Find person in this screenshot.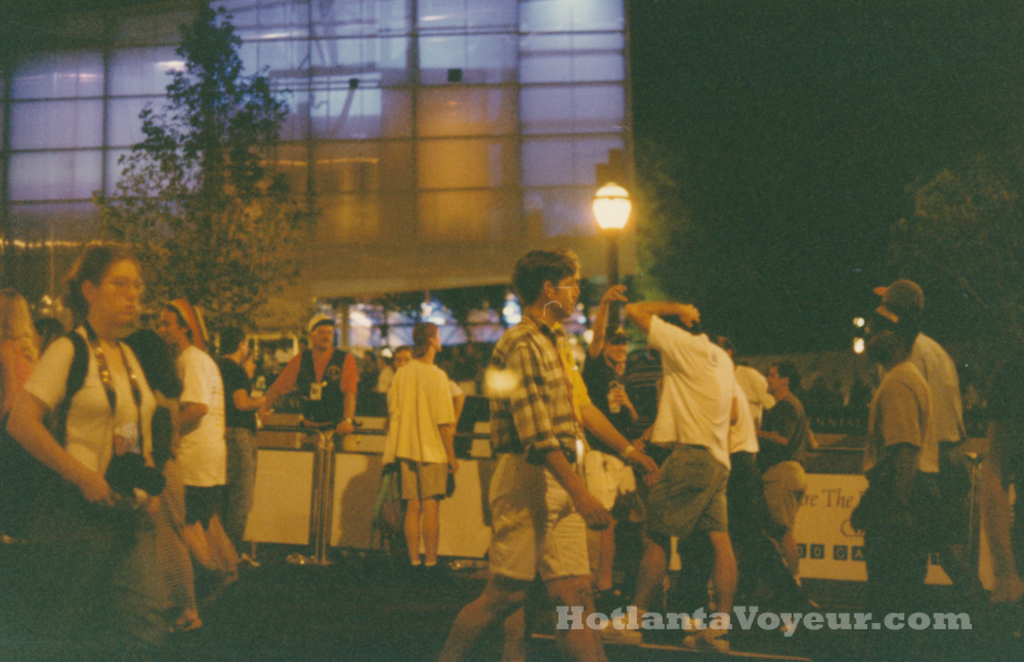
The bounding box for person is select_region(873, 273, 1002, 655).
